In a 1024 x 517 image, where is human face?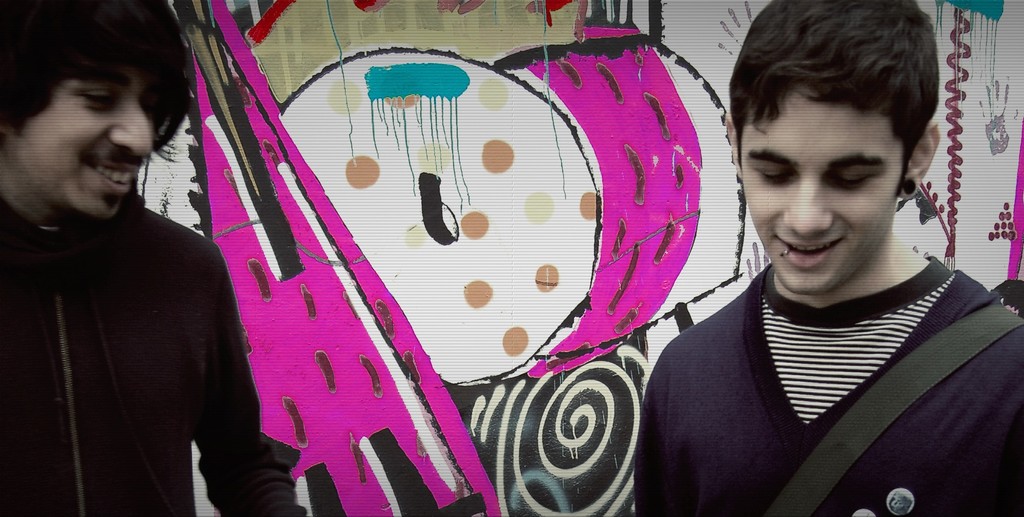
box=[741, 84, 902, 294].
